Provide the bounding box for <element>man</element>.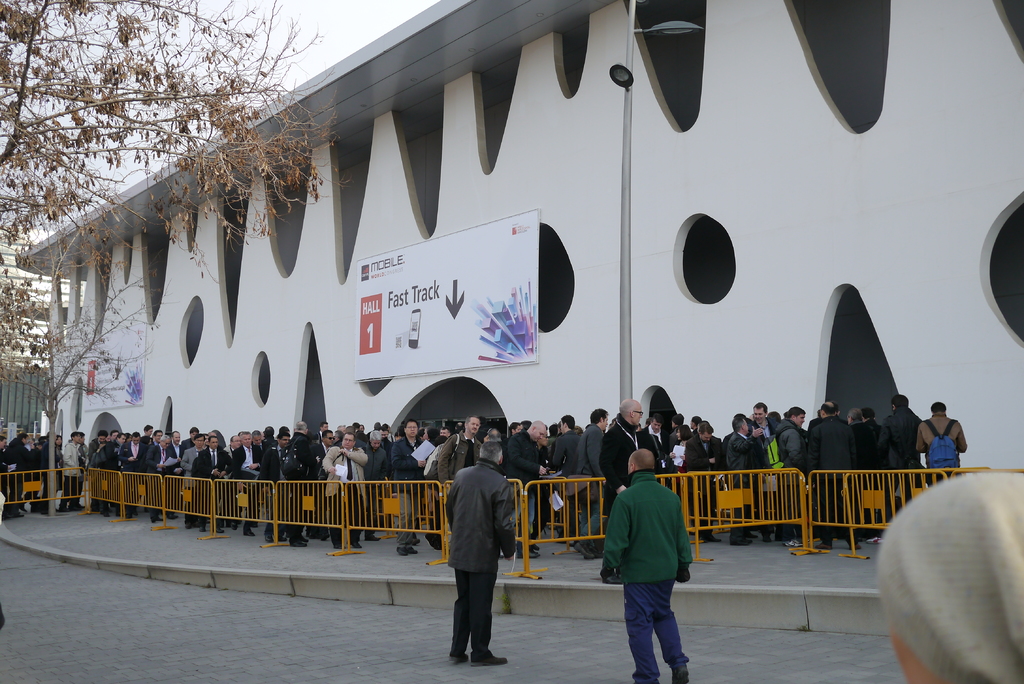
x1=582, y1=409, x2=604, y2=559.
